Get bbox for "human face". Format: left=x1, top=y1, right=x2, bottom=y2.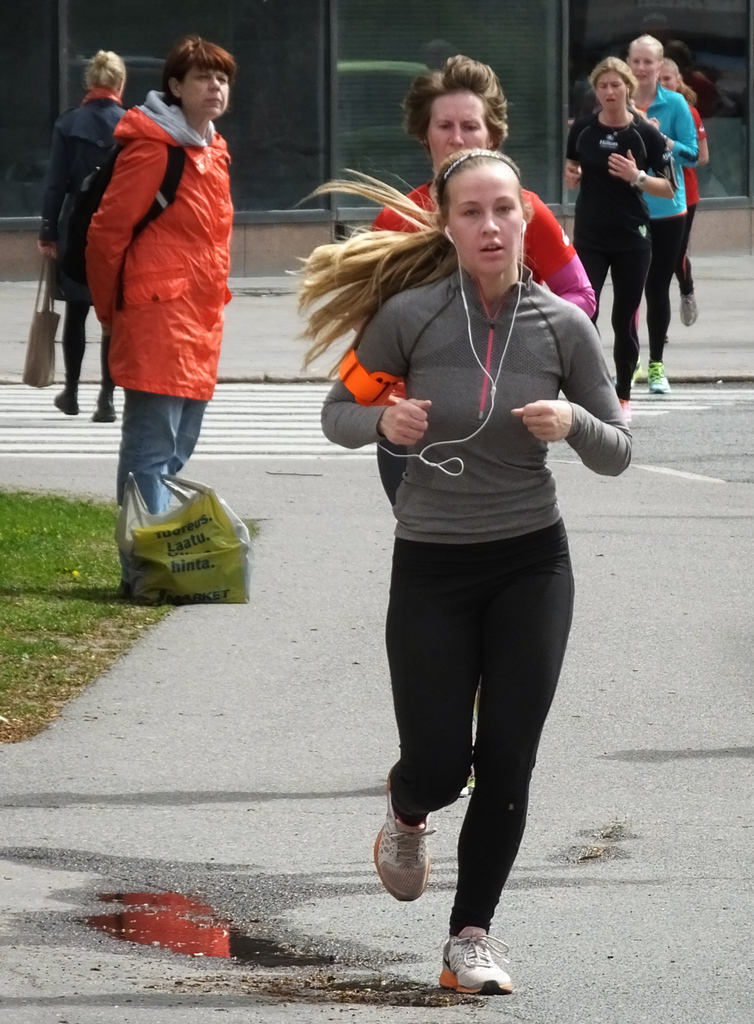
left=632, top=45, right=660, bottom=85.
